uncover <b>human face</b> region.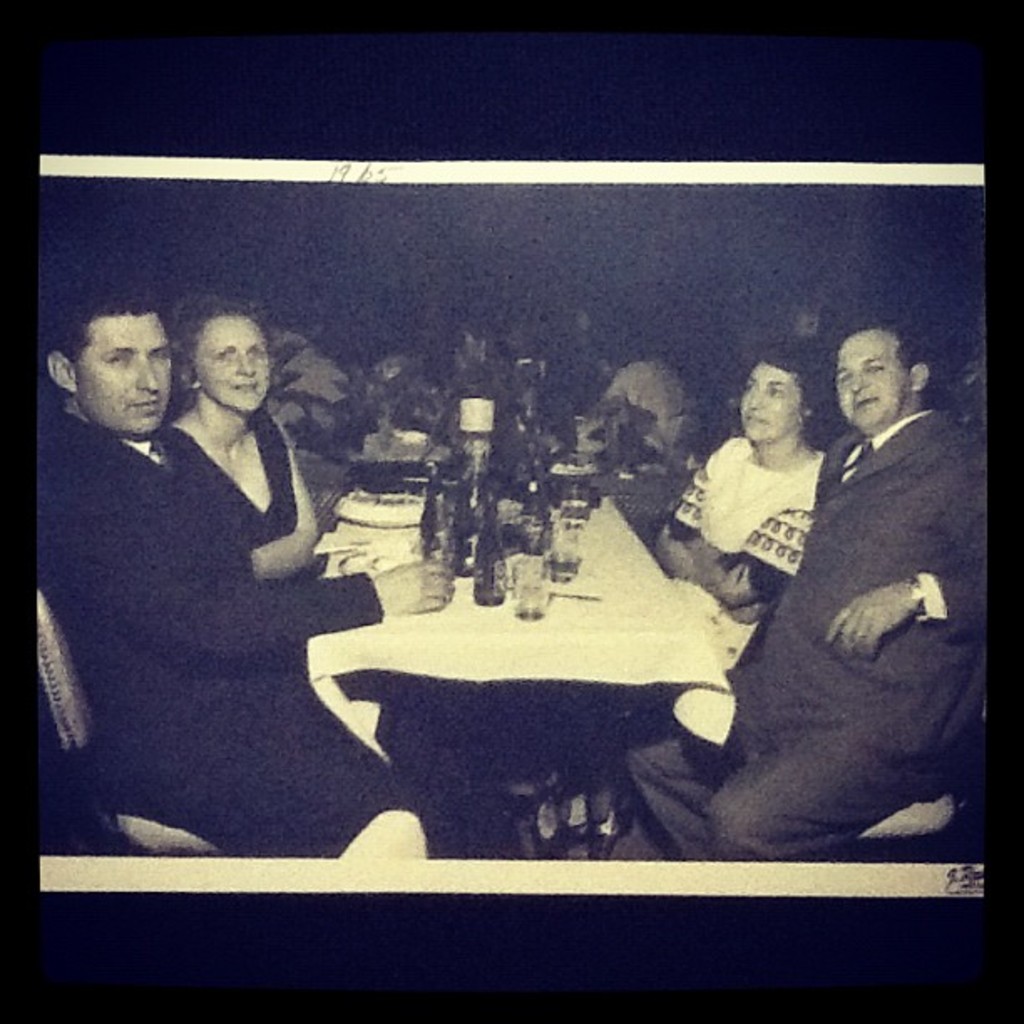
Uncovered: box=[197, 320, 268, 410].
